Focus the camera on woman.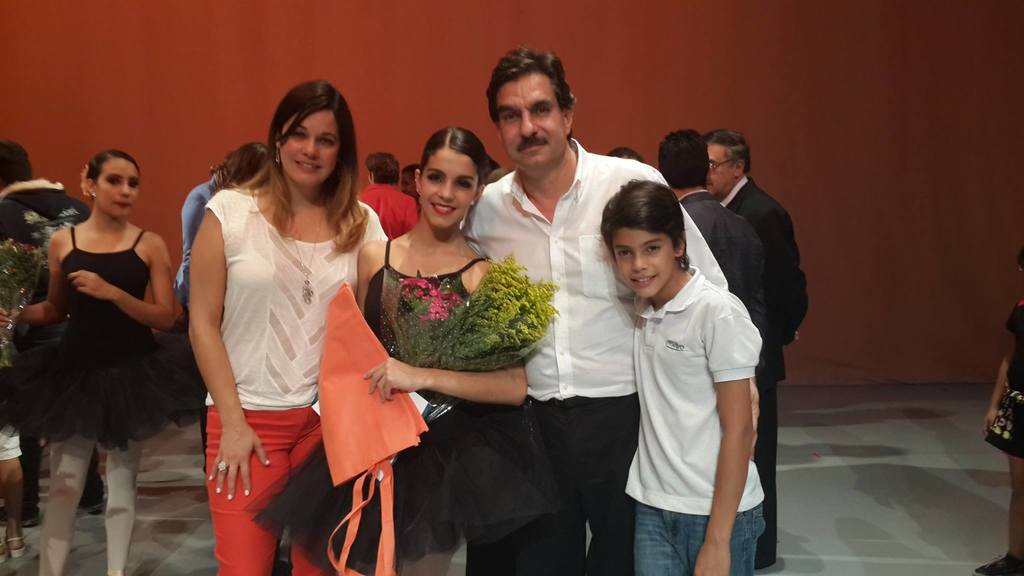
Focus region: {"x1": 358, "y1": 106, "x2": 542, "y2": 568}.
